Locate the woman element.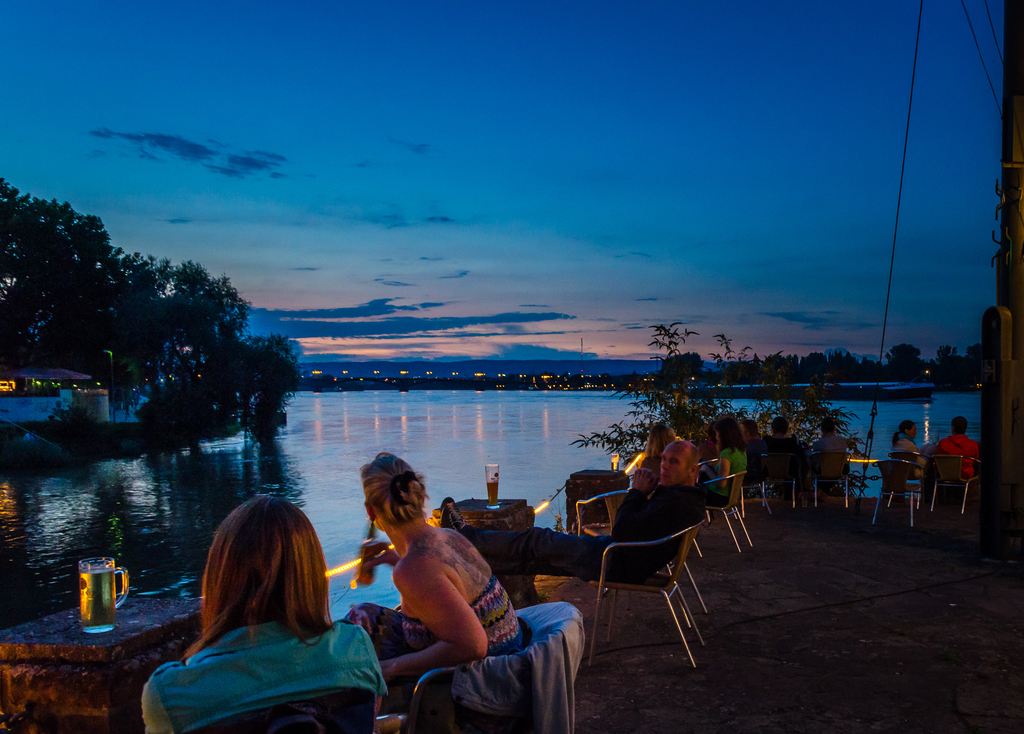
Element bbox: 131:491:392:733.
